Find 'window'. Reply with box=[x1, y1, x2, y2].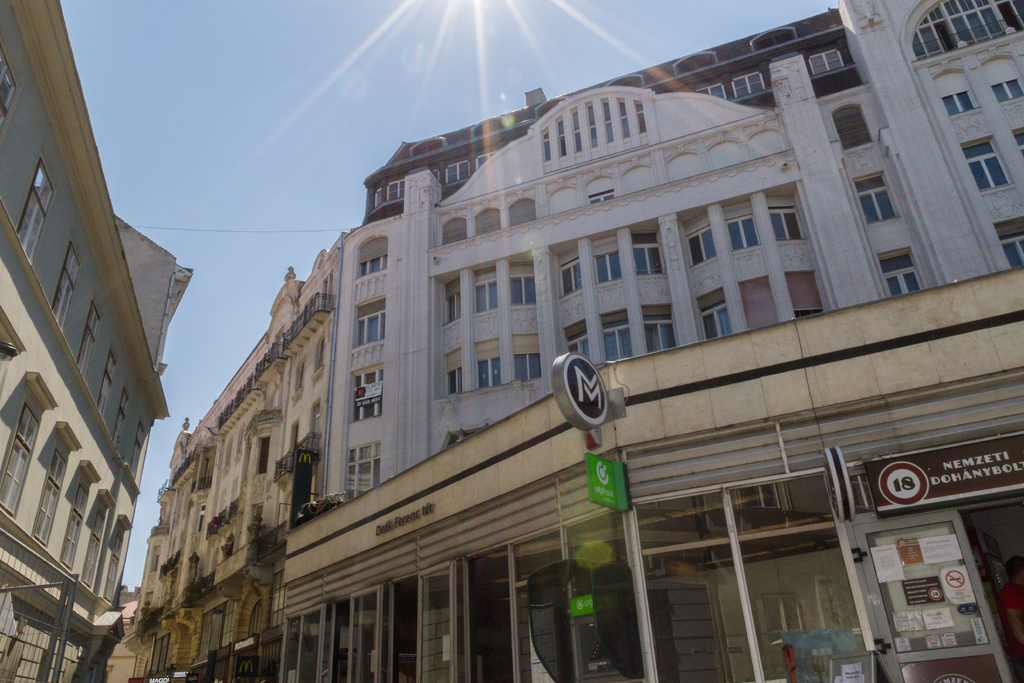
box=[591, 191, 616, 203].
